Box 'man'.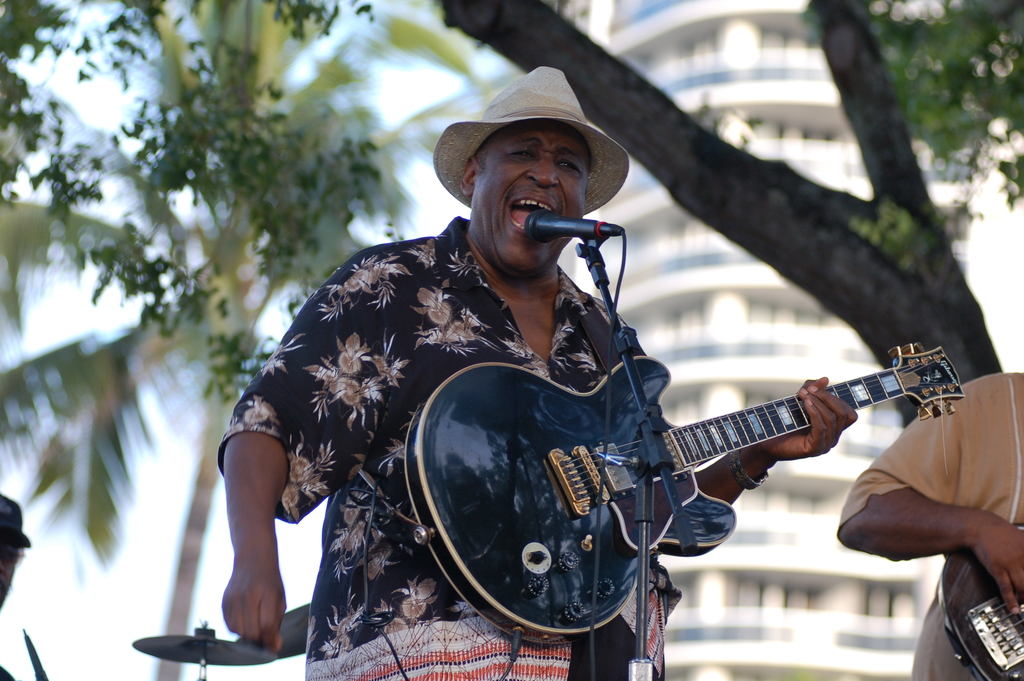
[836,373,1023,680].
